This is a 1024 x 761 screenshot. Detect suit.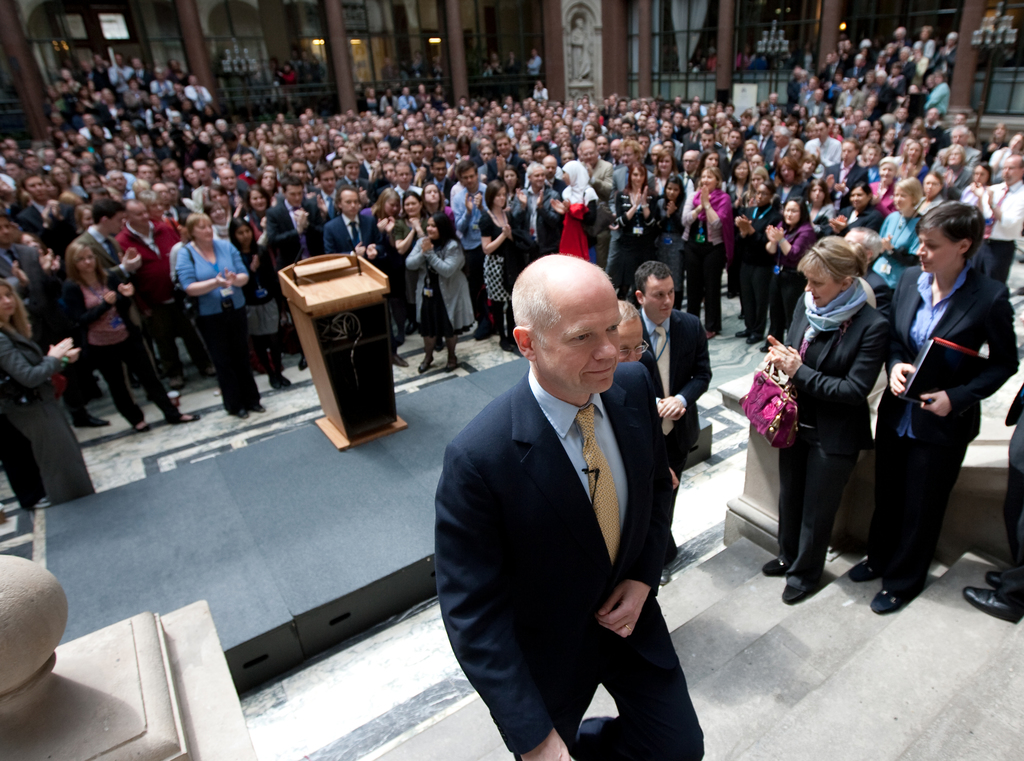
bbox=[867, 262, 1018, 589].
